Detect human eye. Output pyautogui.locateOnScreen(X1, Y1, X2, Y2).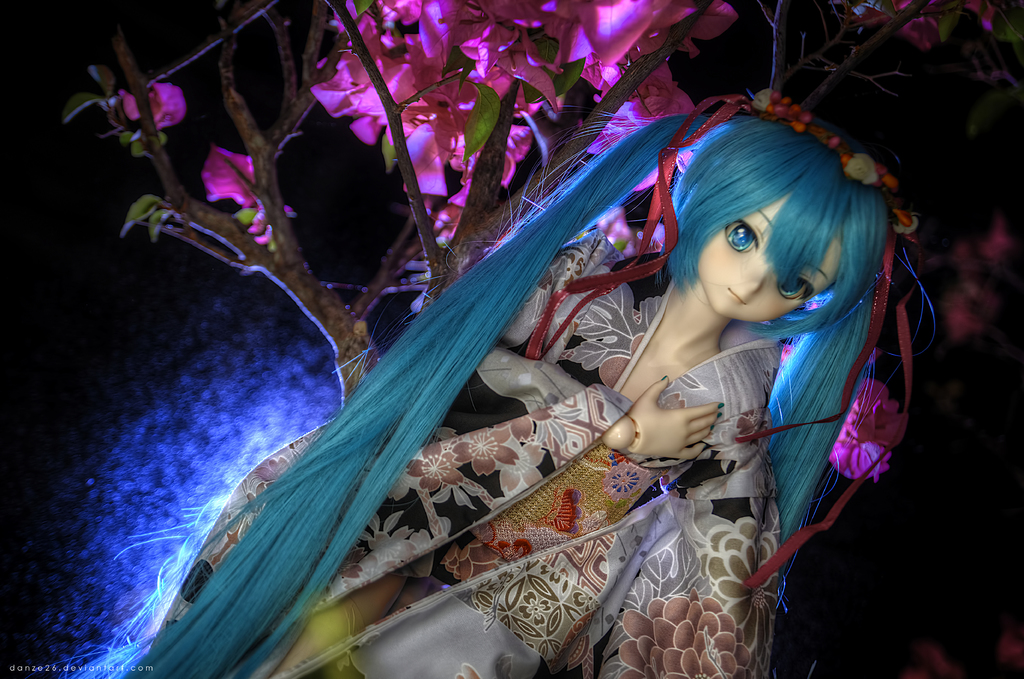
pyautogui.locateOnScreen(723, 216, 760, 250).
